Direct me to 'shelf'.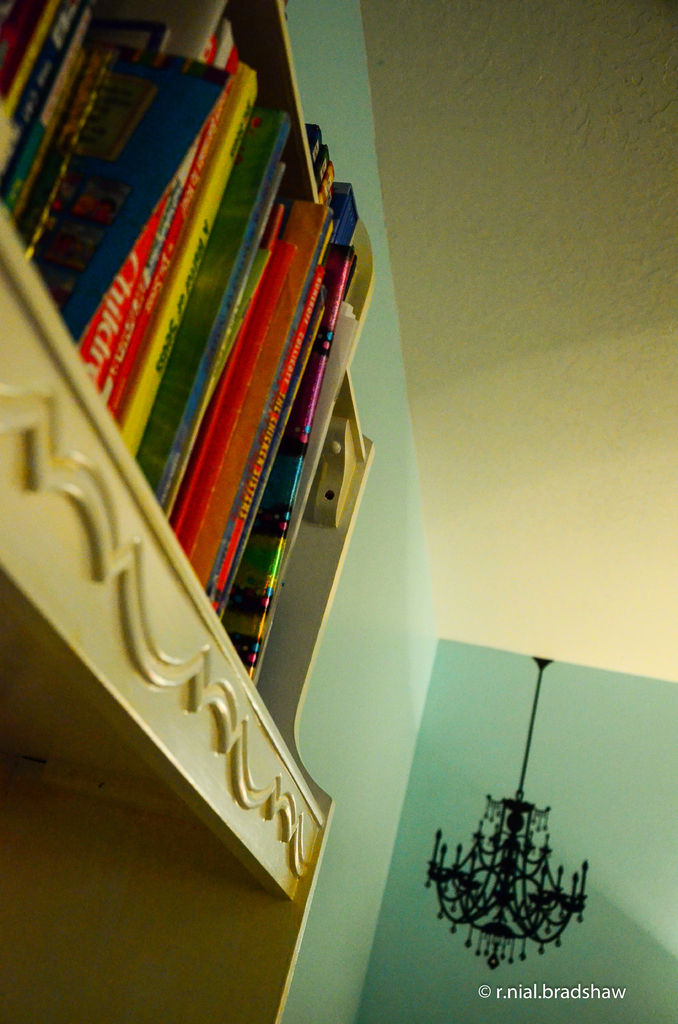
Direction: 0:0:431:1023.
